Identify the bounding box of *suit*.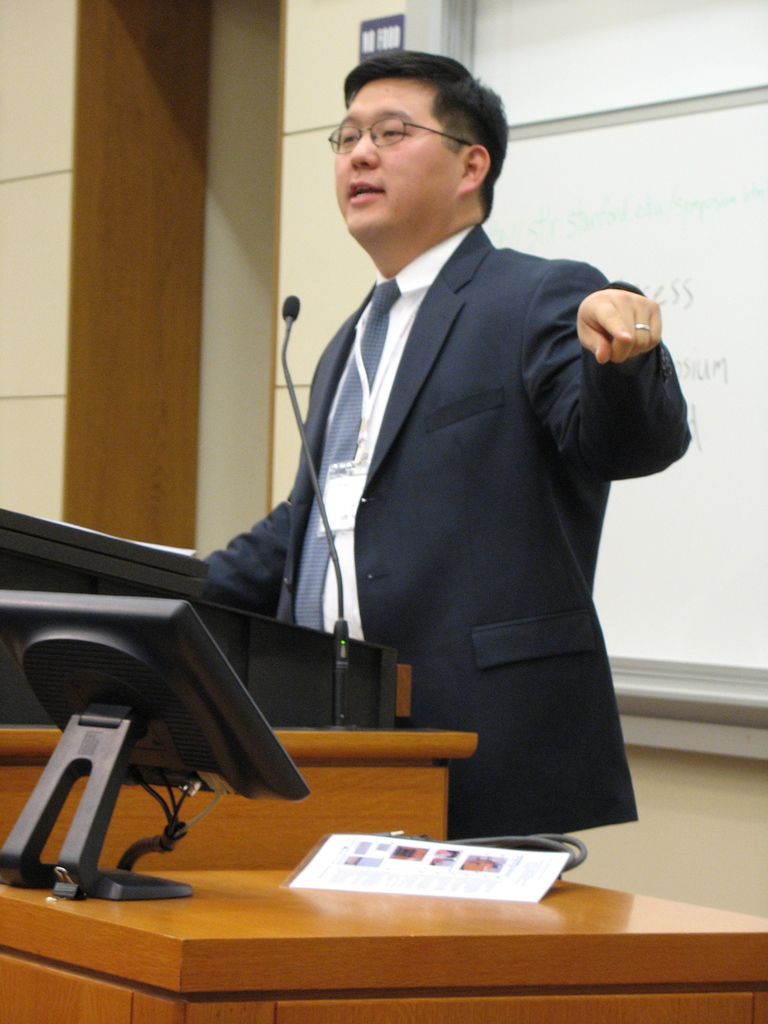
l=131, t=235, r=691, b=820.
